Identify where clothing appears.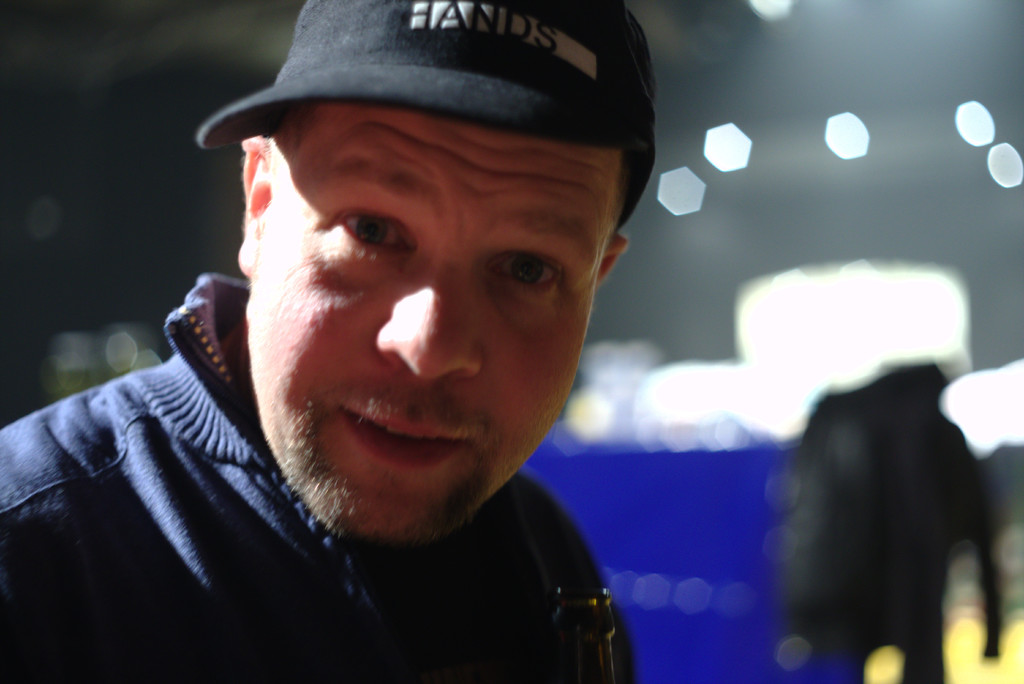
Appears at BBox(8, 293, 638, 669).
